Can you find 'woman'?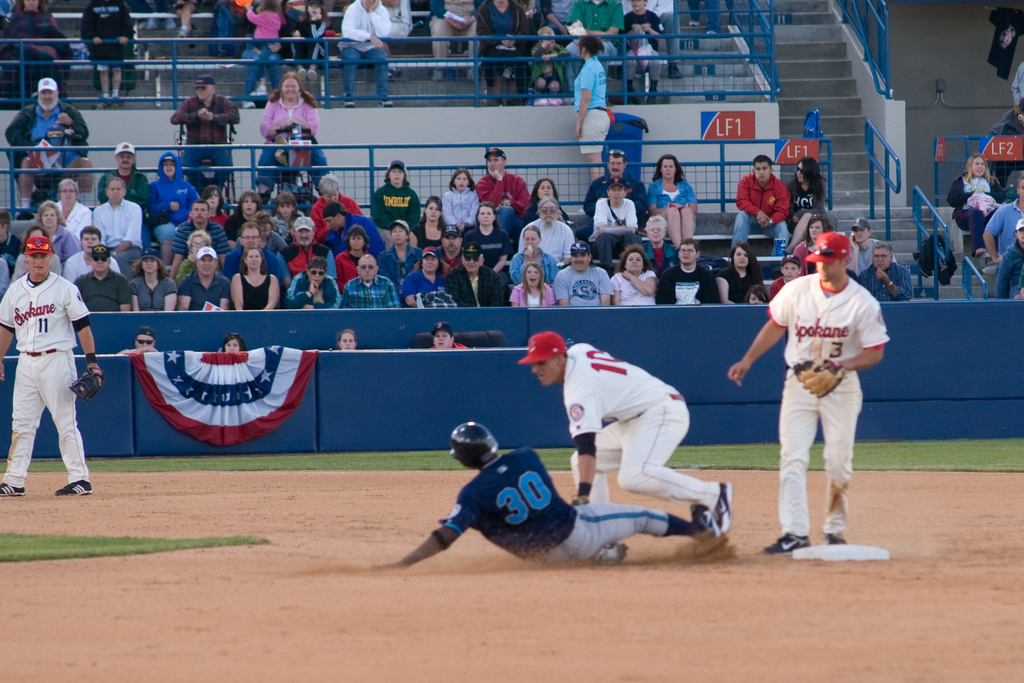
Yes, bounding box: left=509, top=227, right=565, bottom=290.
